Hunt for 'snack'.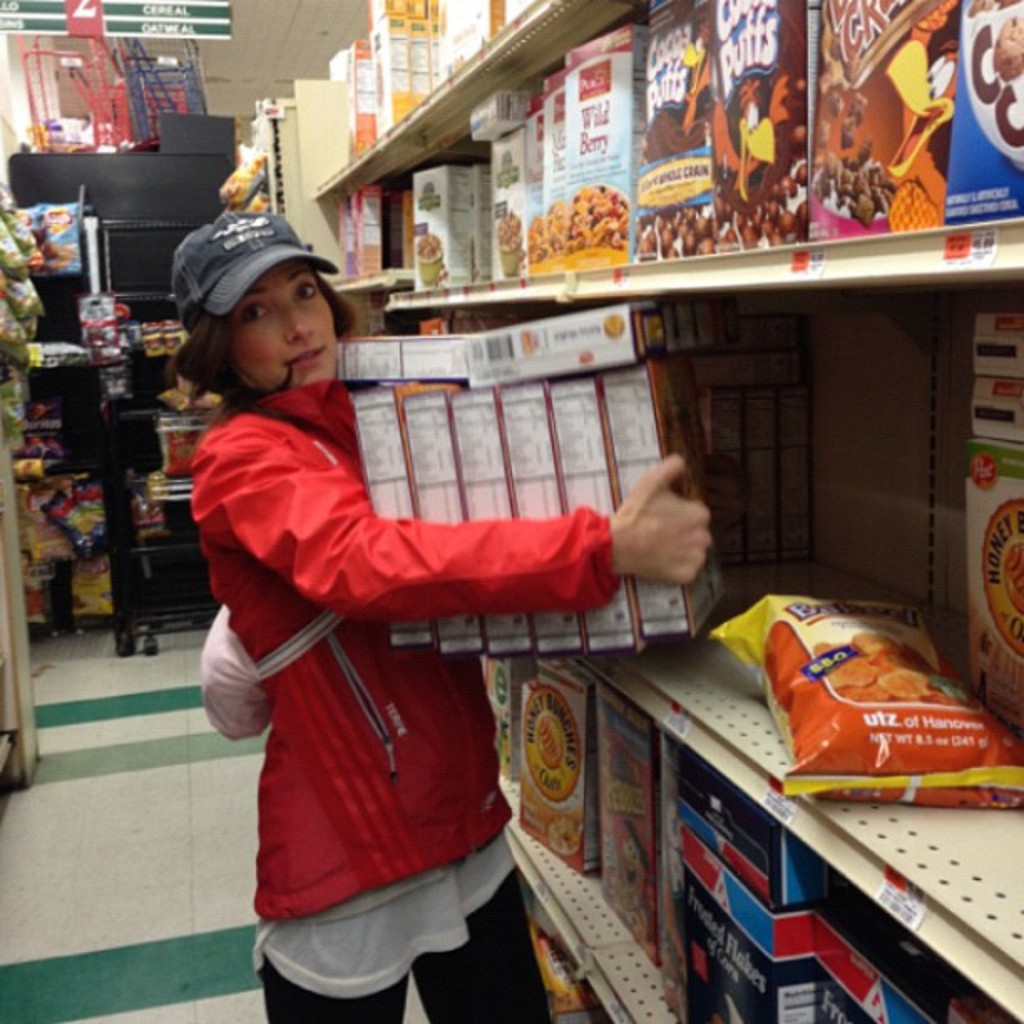
Hunted down at 994, 23, 1022, 82.
